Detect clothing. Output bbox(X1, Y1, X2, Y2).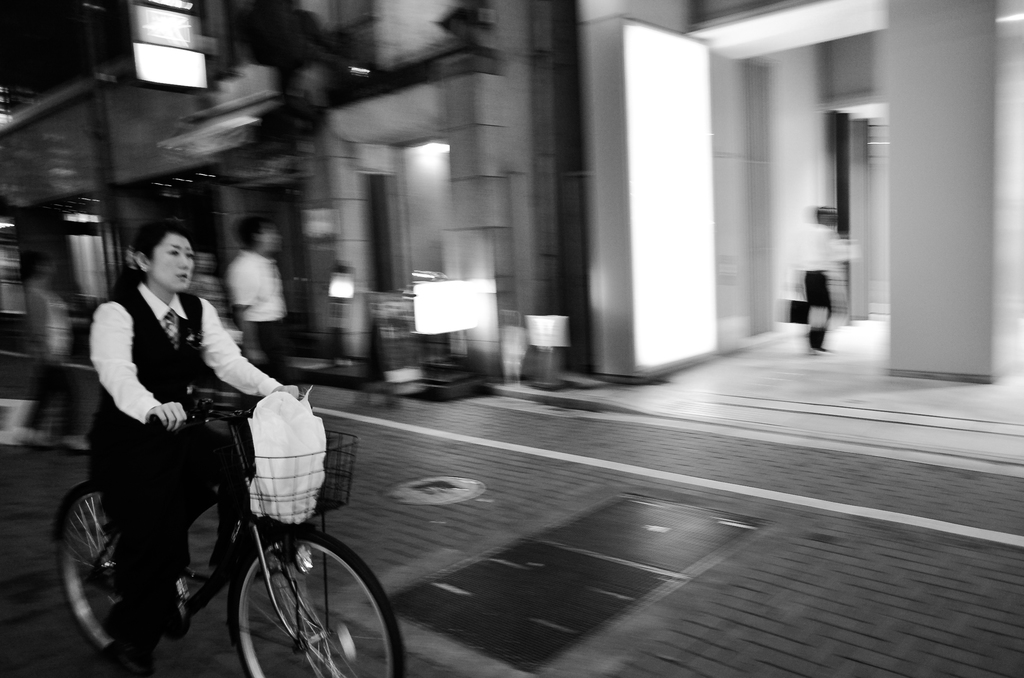
bbox(12, 281, 78, 430).
